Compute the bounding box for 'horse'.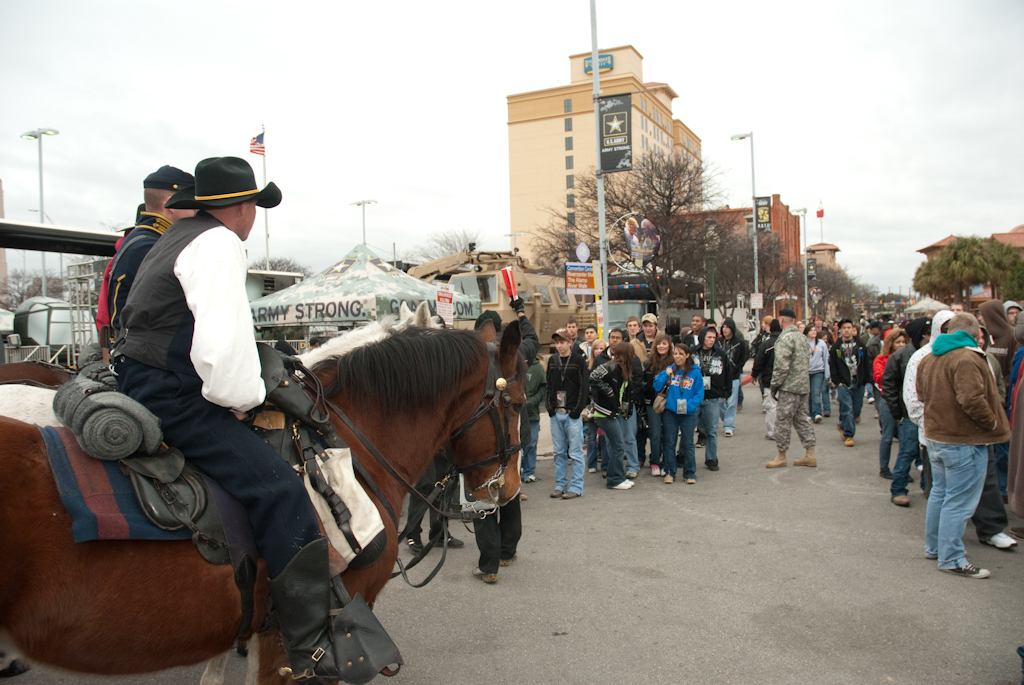
[x1=0, y1=295, x2=444, y2=684].
